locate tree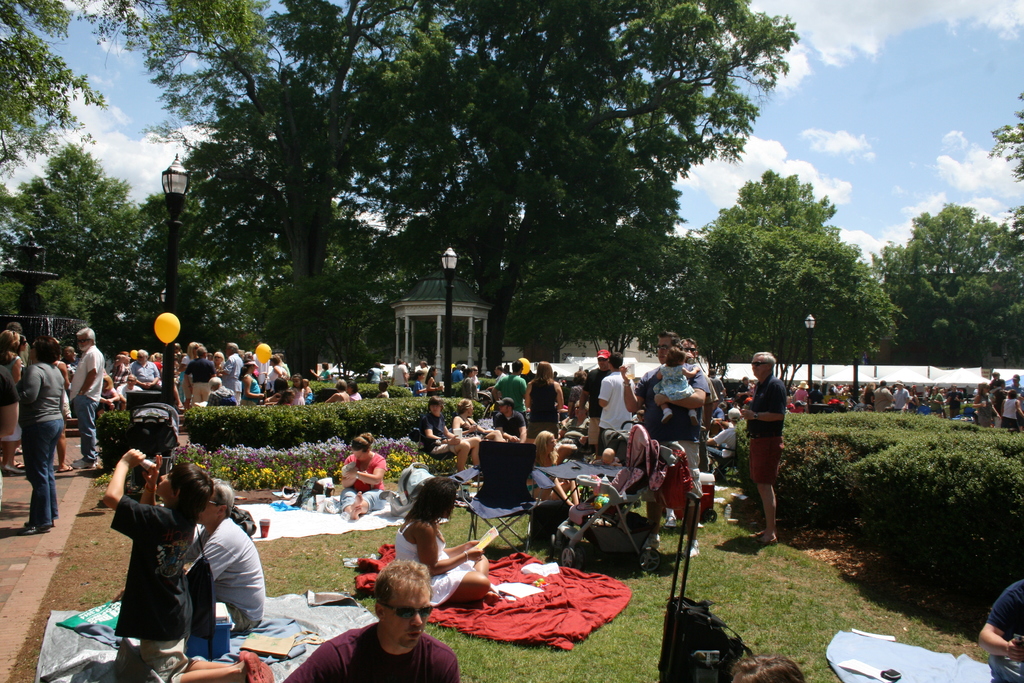
<box>0,142,145,274</box>
